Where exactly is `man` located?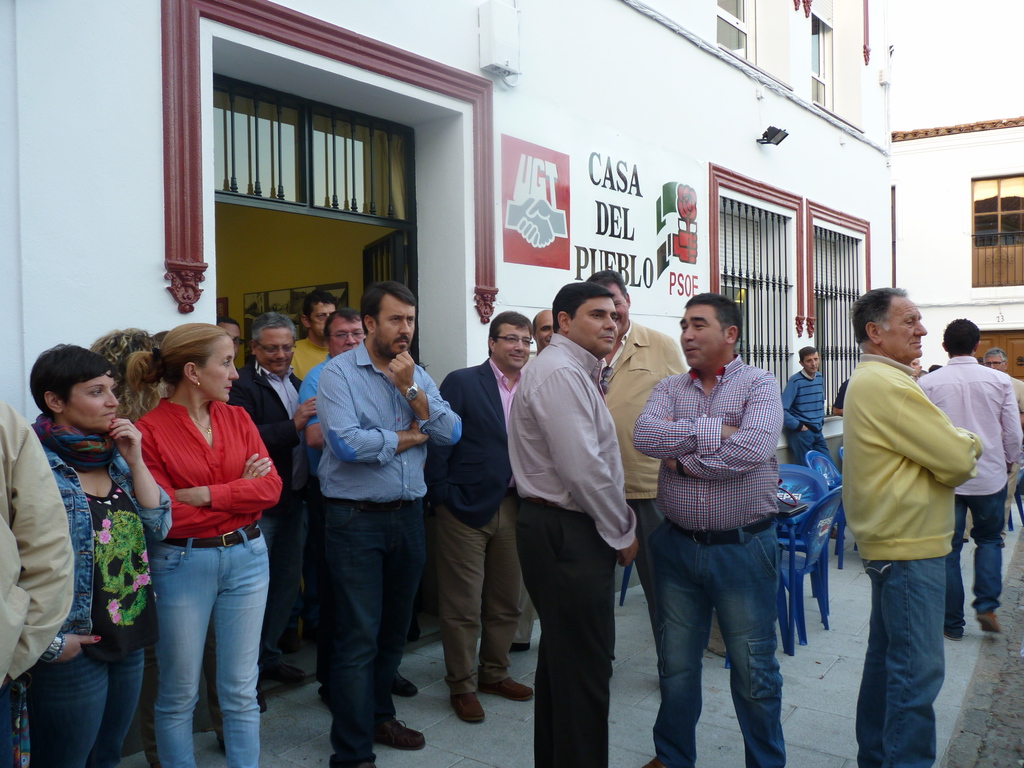
Its bounding box is 505:281:639:767.
